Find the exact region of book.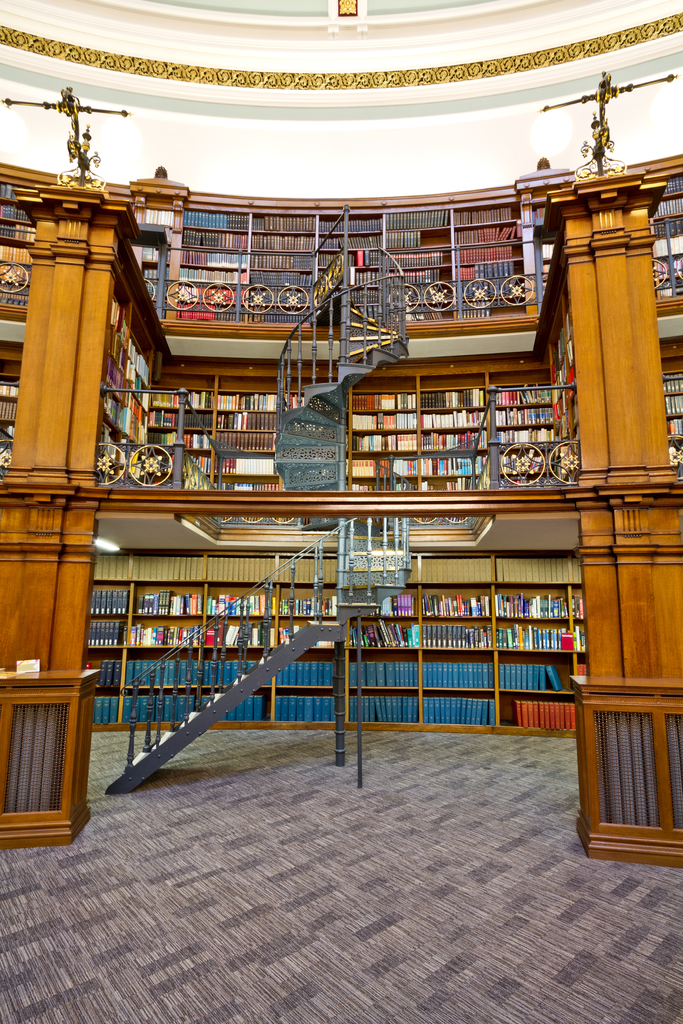
Exact region: x1=254 y1=695 x2=263 y2=721.
